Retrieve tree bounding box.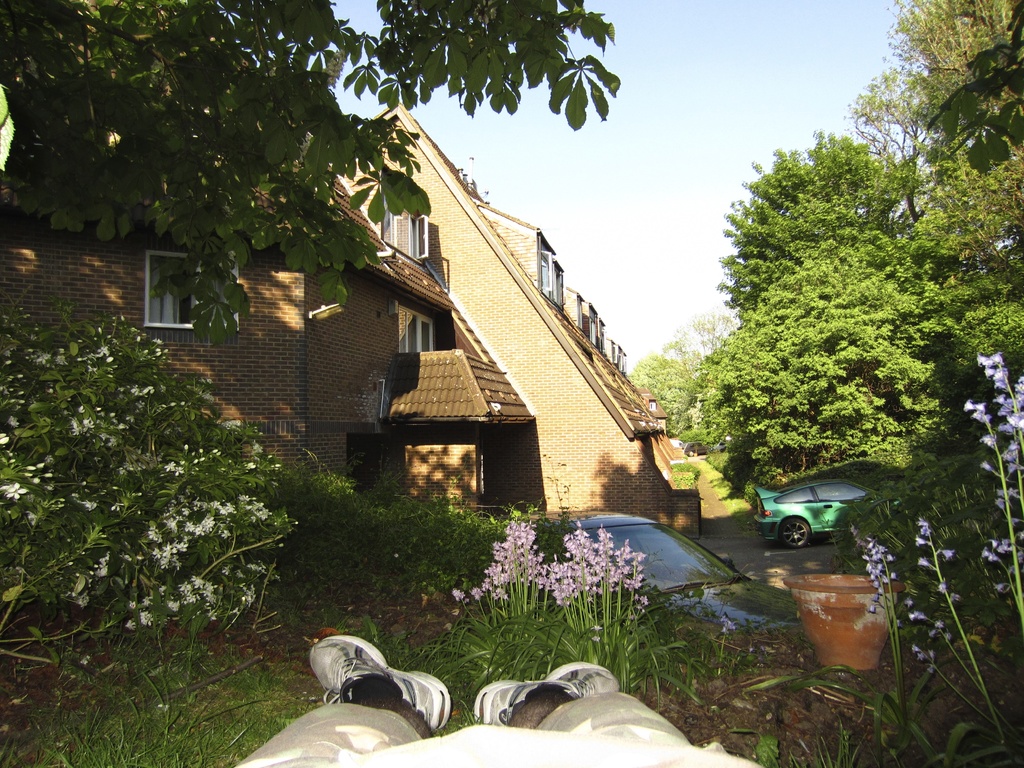
Bounding box: x1=844, y1=0, x2=1023, y2=212.
